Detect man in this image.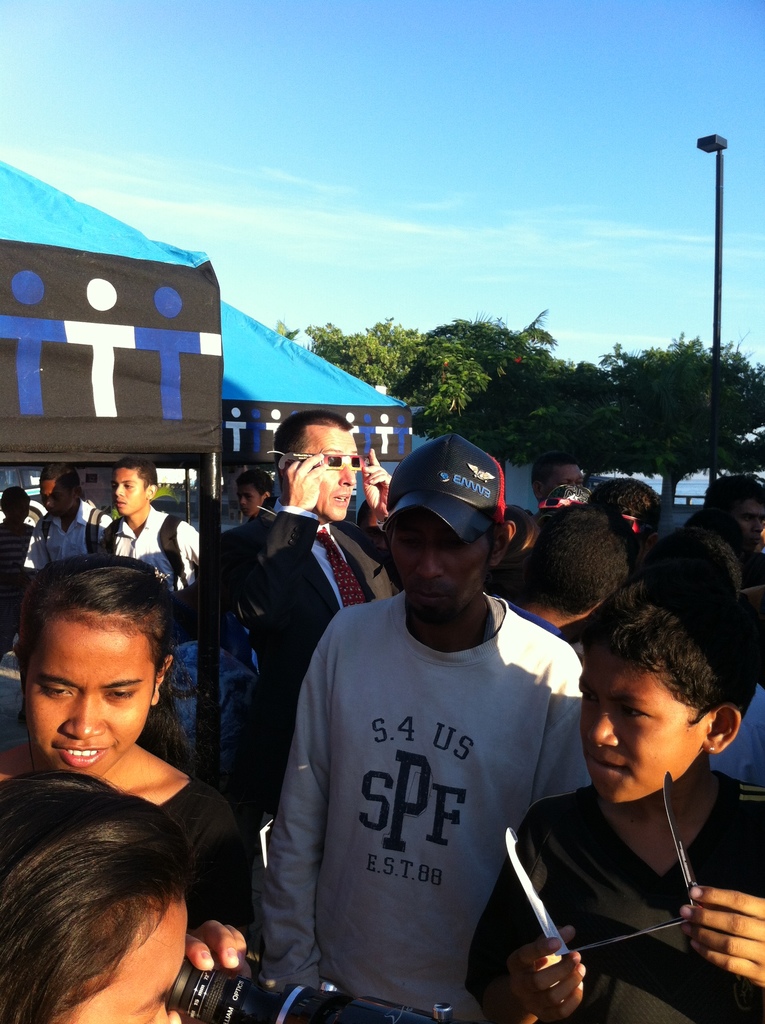
Detection: (left=99, top=456, right=200, bottom=646).
